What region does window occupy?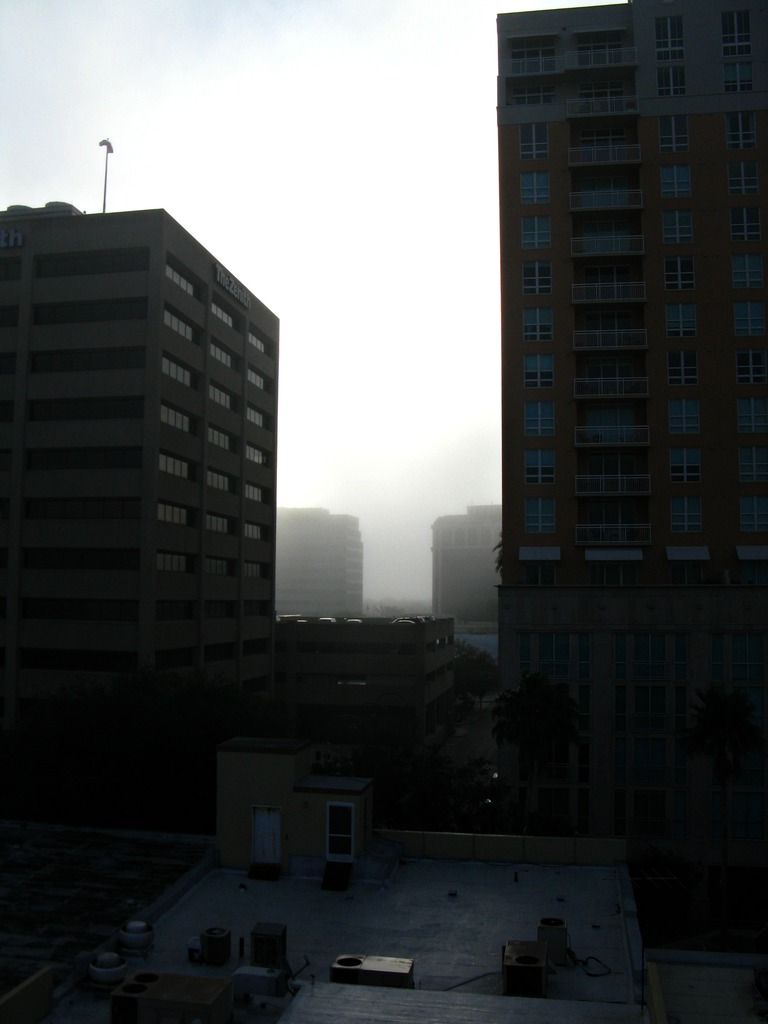
[x1=518, y1=172, x2=550, y2=205].
